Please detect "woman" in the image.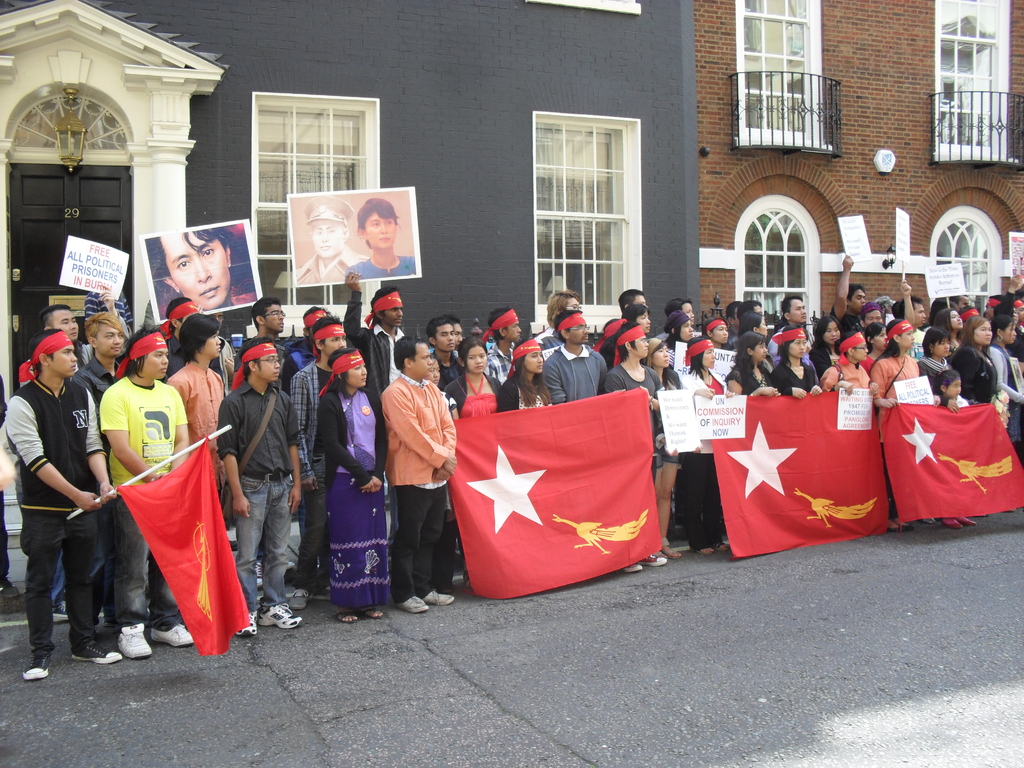
298,335,385,629.
